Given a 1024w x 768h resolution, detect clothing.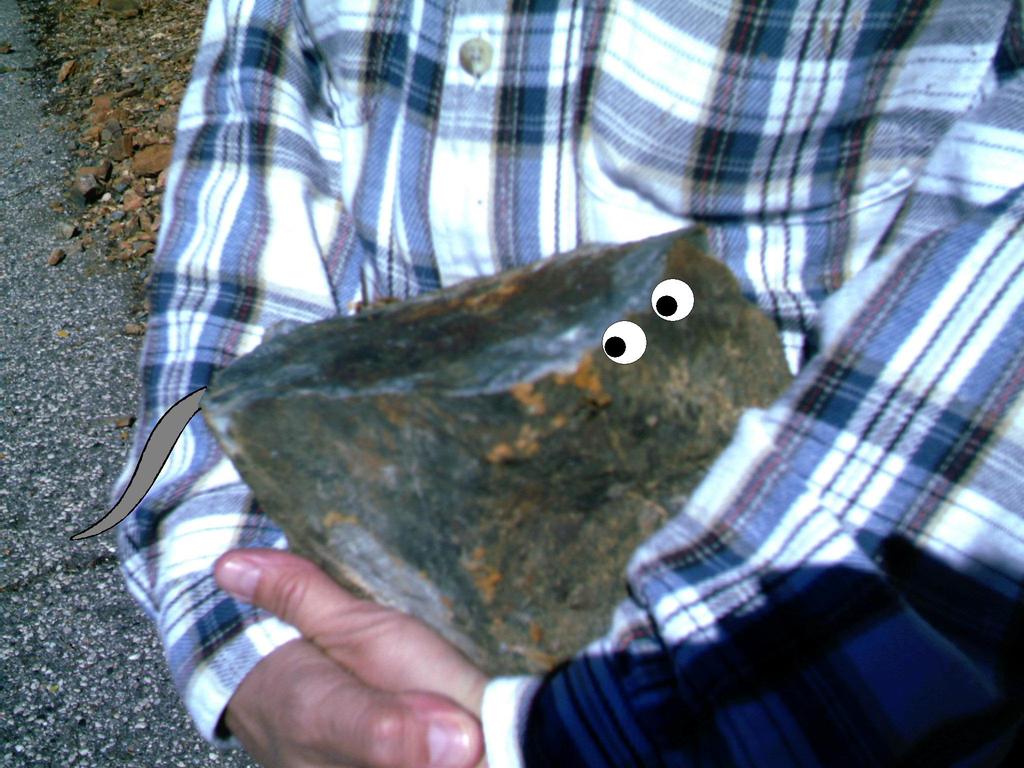
<box>104,0,1023,767</box>.
